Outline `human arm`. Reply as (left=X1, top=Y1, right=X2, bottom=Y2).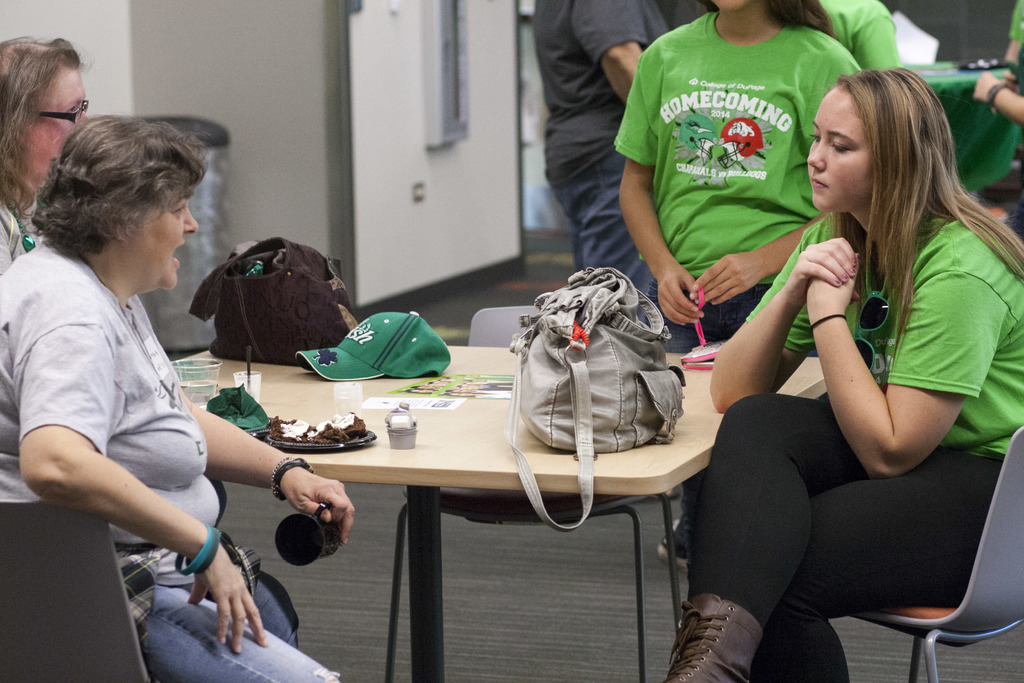
(left=567, top=0, right=676, bottom=91).
